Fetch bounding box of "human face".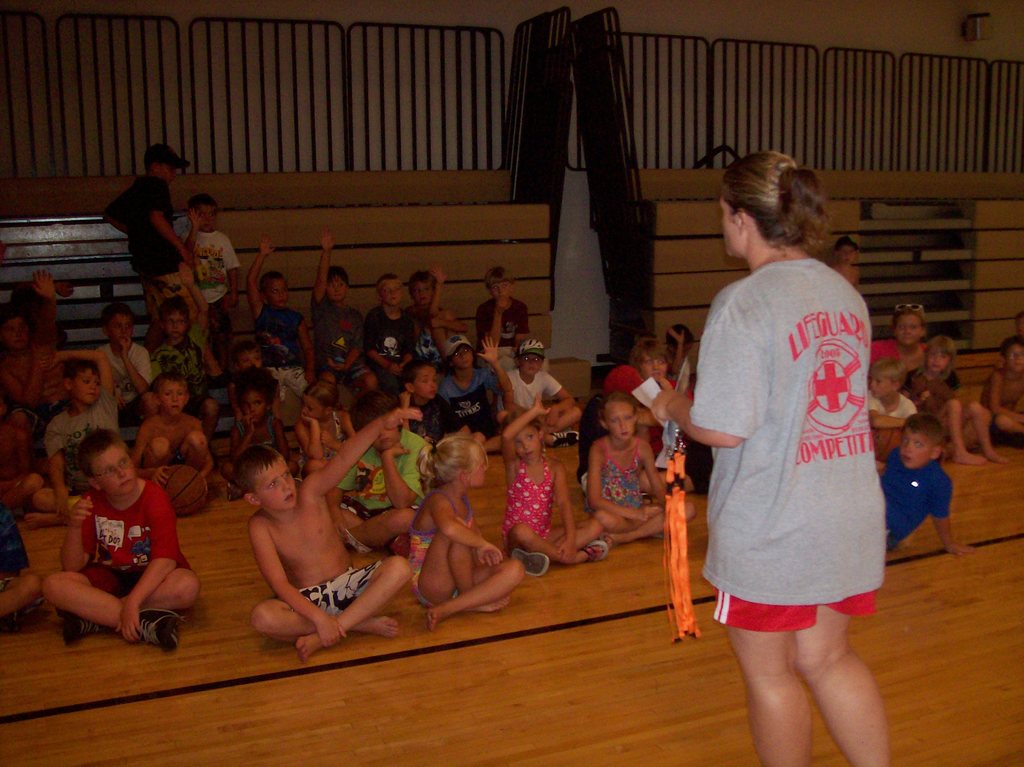
Bbox: x1=237, y1=395, x2=266, y2=420.
